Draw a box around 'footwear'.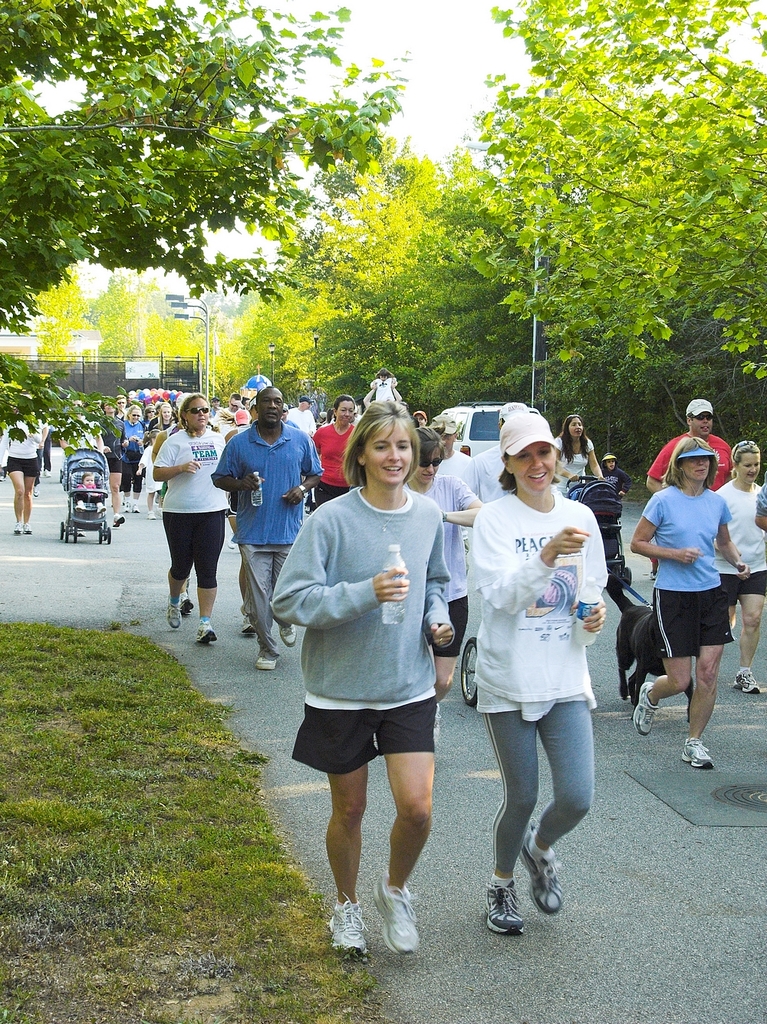
select_region(434, 704, 441, 745).
